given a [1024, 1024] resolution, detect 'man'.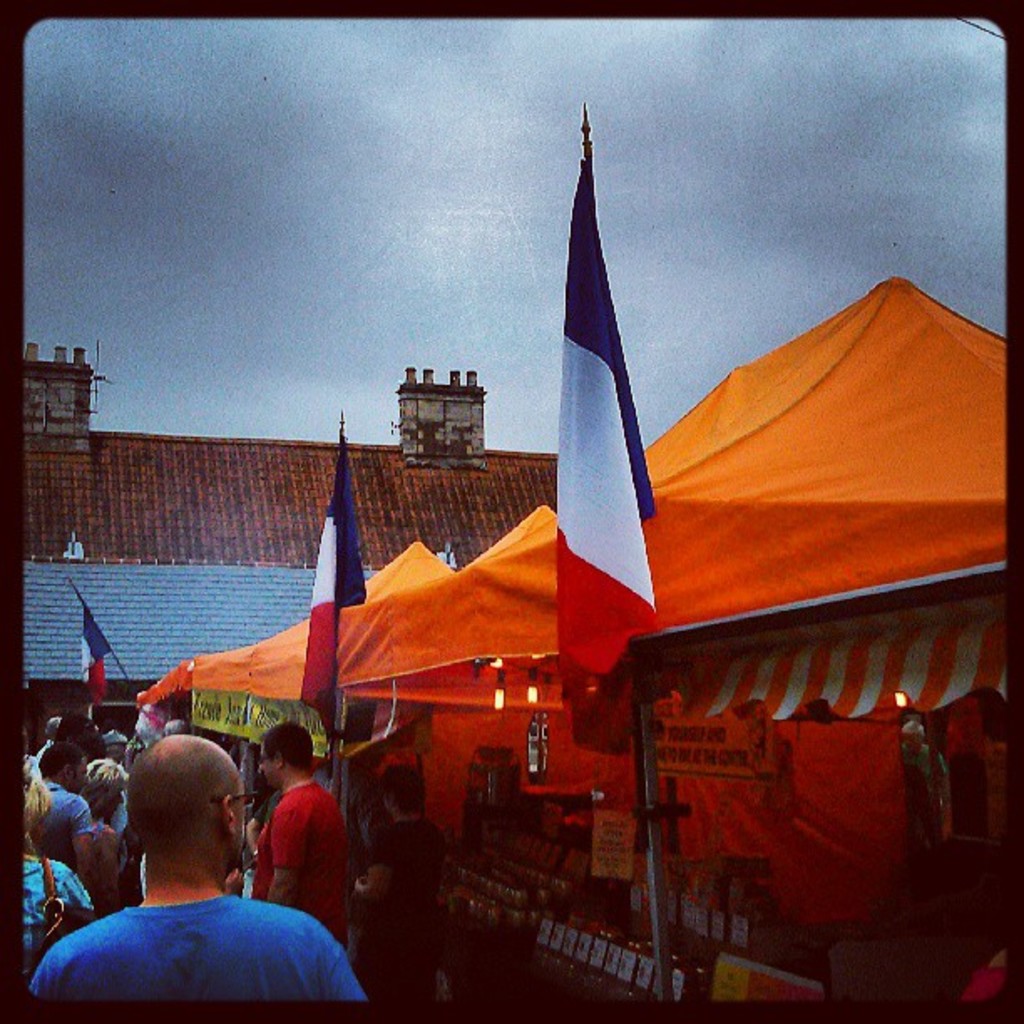
box(33, 753, 346, 1017).
